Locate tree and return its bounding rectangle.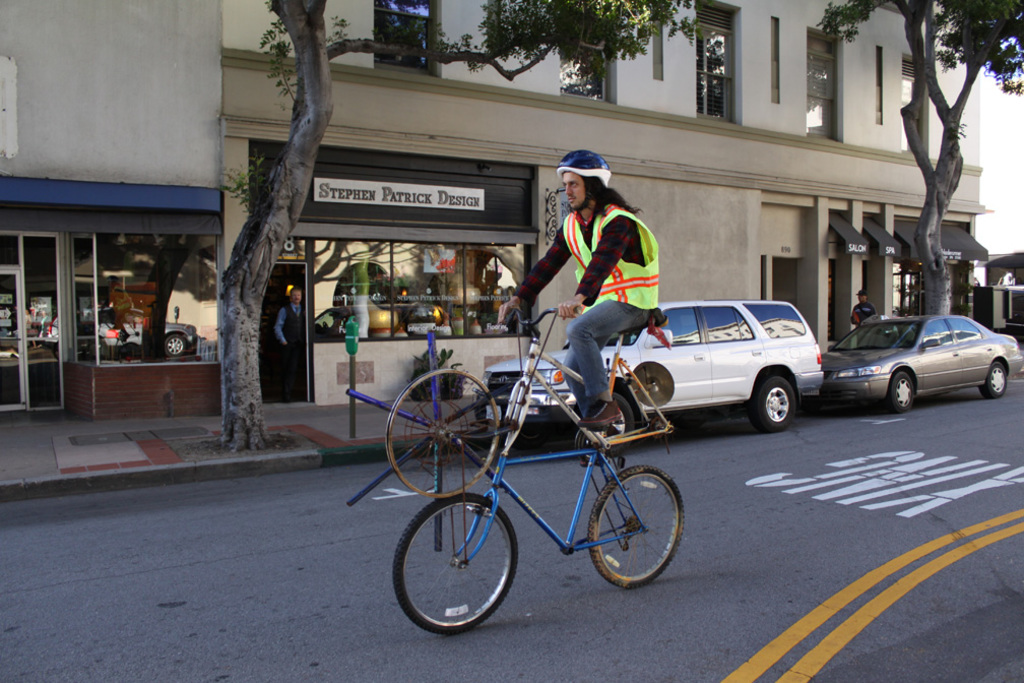
(810,0,1023,313).
